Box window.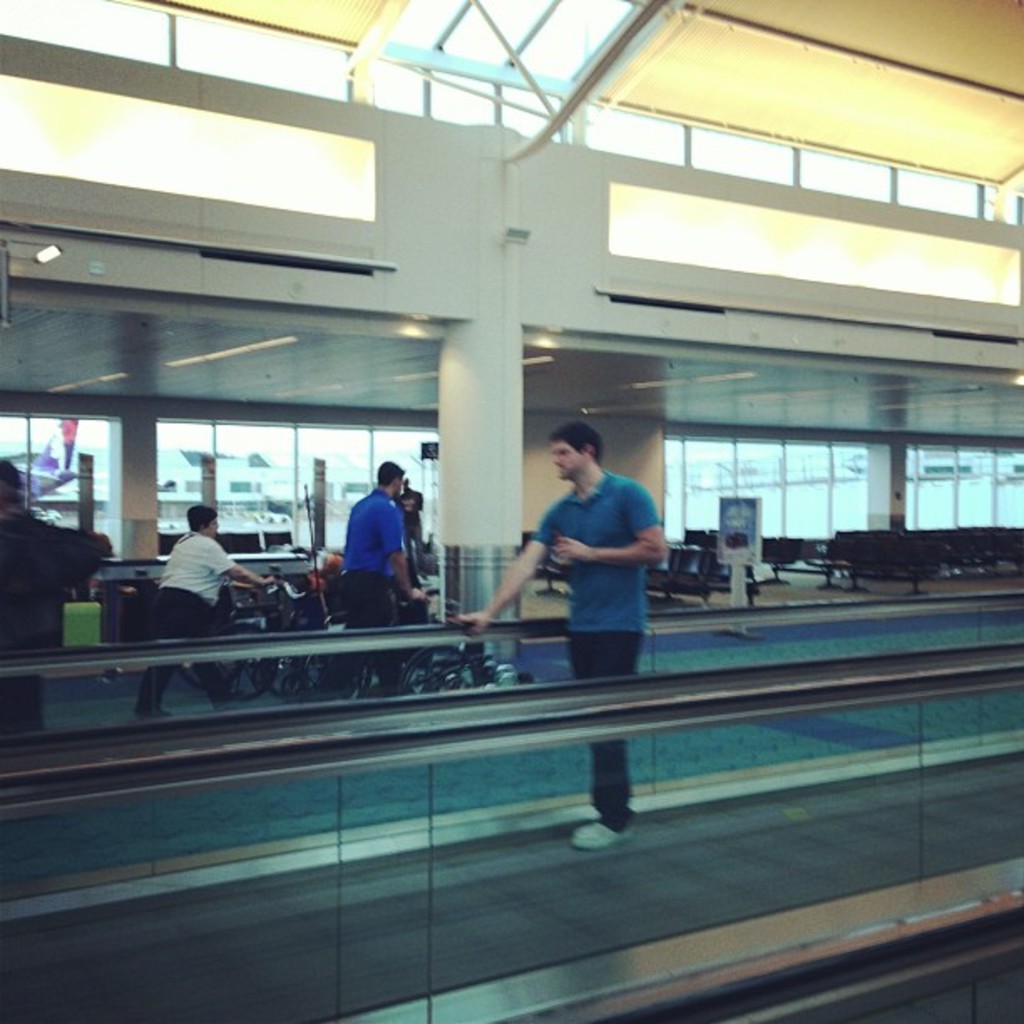
detection(147, 420, 437, 557).
